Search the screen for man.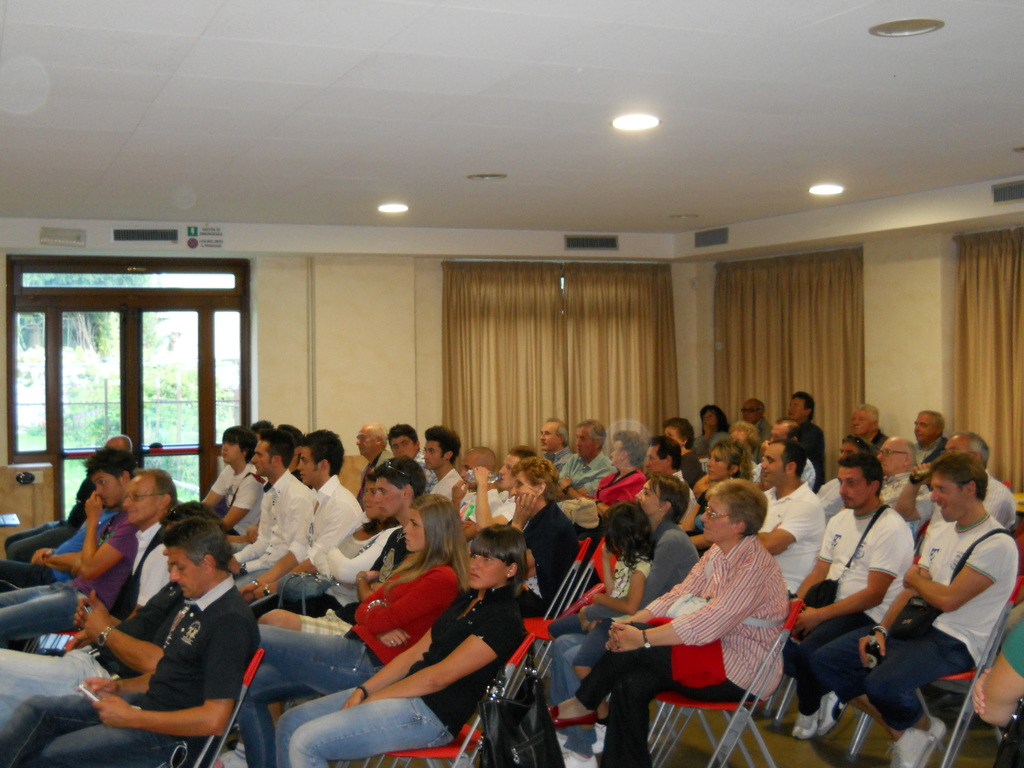
Found at <bbox>0, 512, 256, 767</bbox>.
